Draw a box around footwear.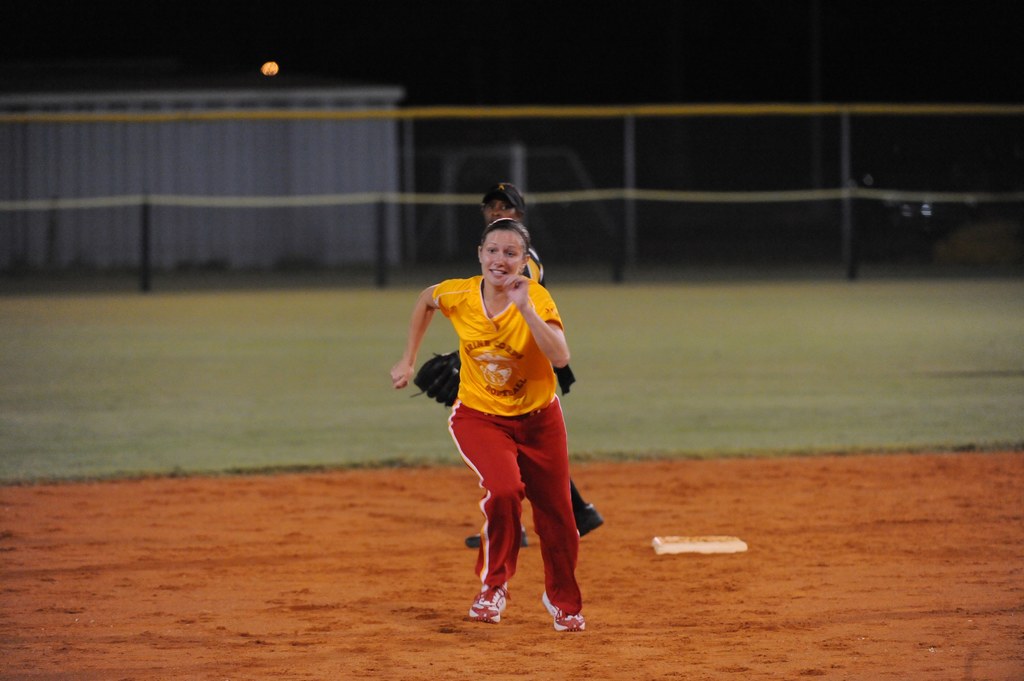
select_region(462, 584, 509, 629).
